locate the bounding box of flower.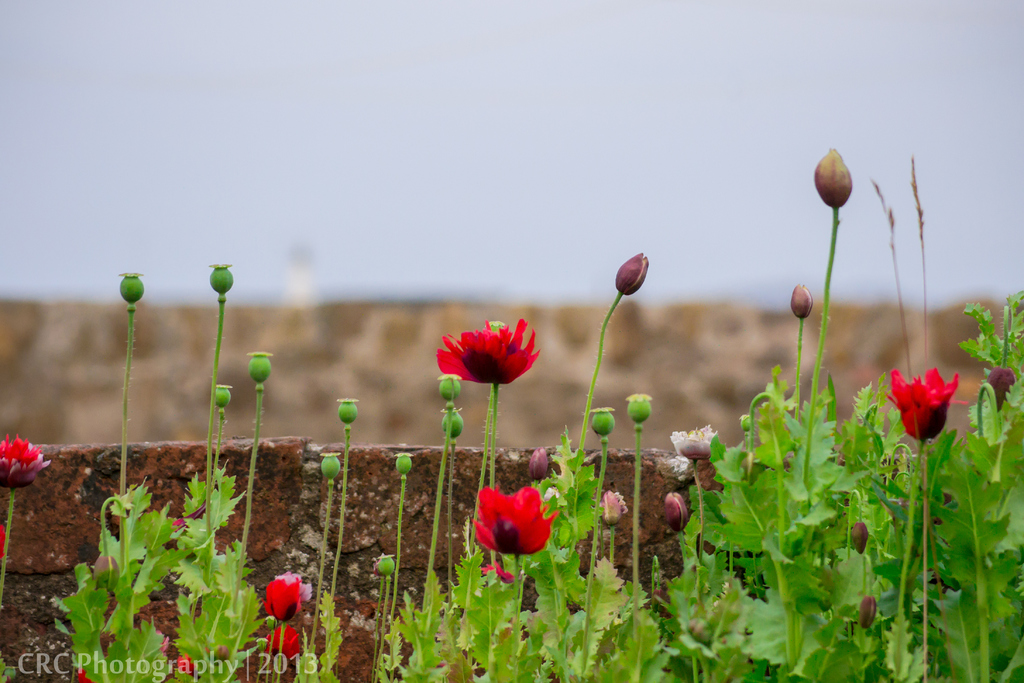
Bounding box: select_region(0, 519, 4, 556).
